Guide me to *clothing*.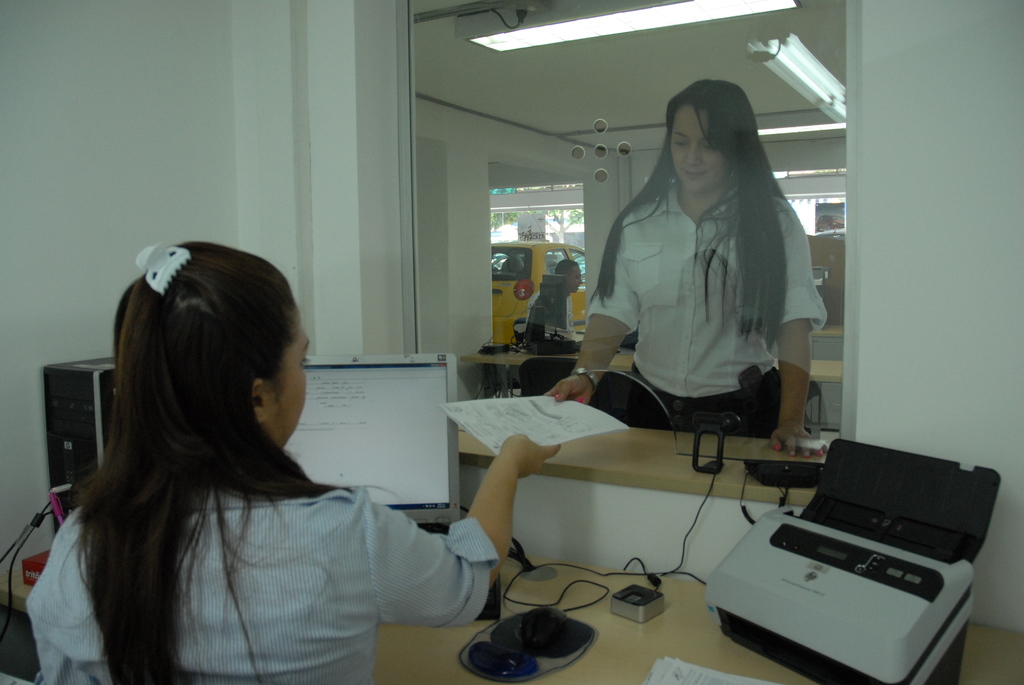
Guidance: Rect(587, 175, 826, 434).
